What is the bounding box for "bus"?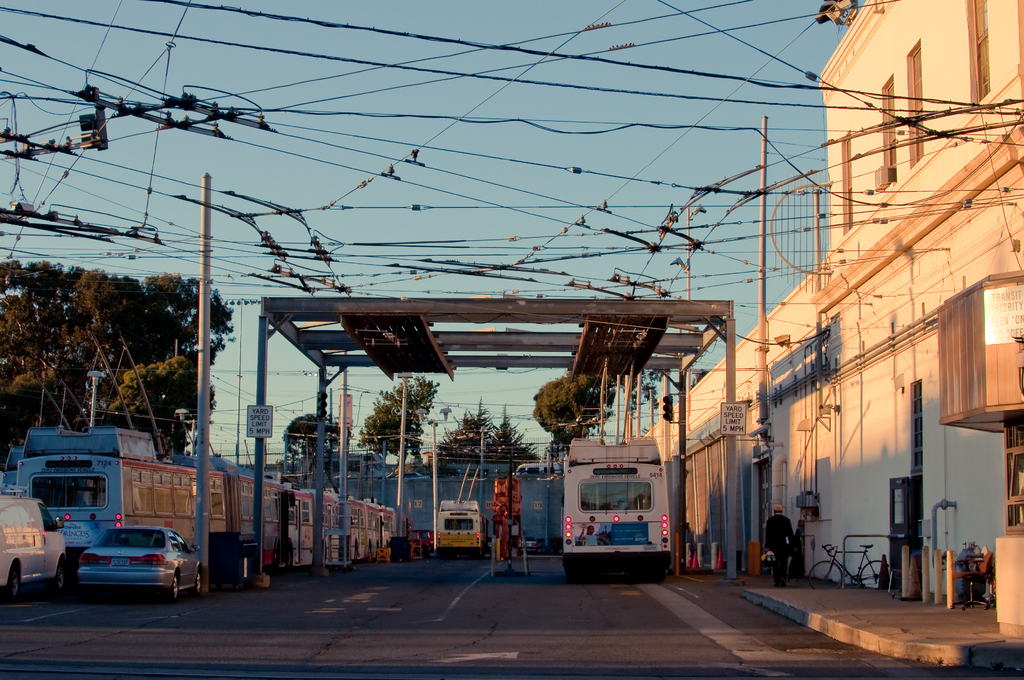
[x1=559, y1=439, x2=671, y2=572].
